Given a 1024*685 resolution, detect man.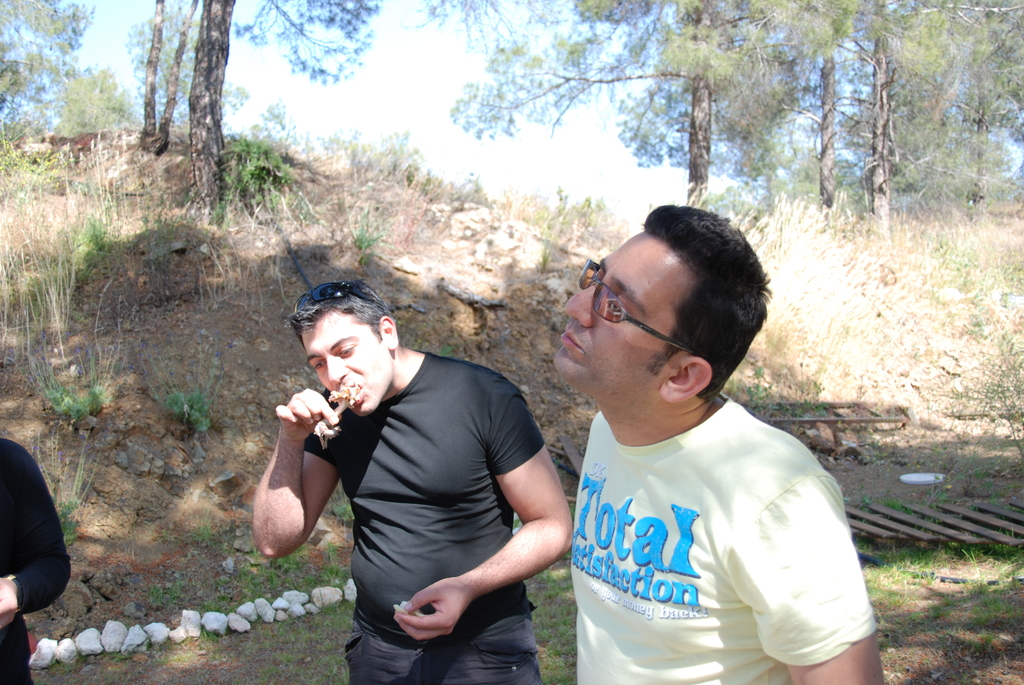
<box>550,203,888,684</box>.
